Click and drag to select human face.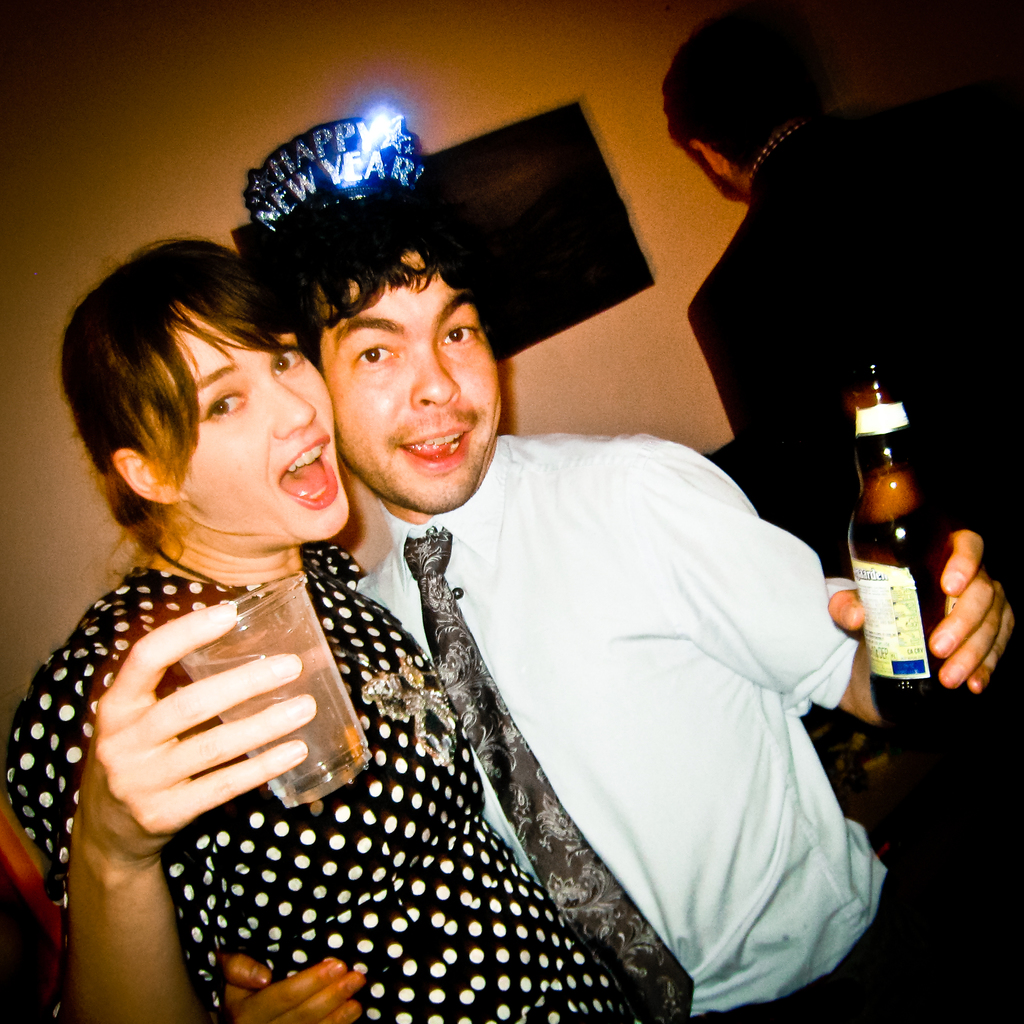
Selection: locate(335, 280, 495, 488).
